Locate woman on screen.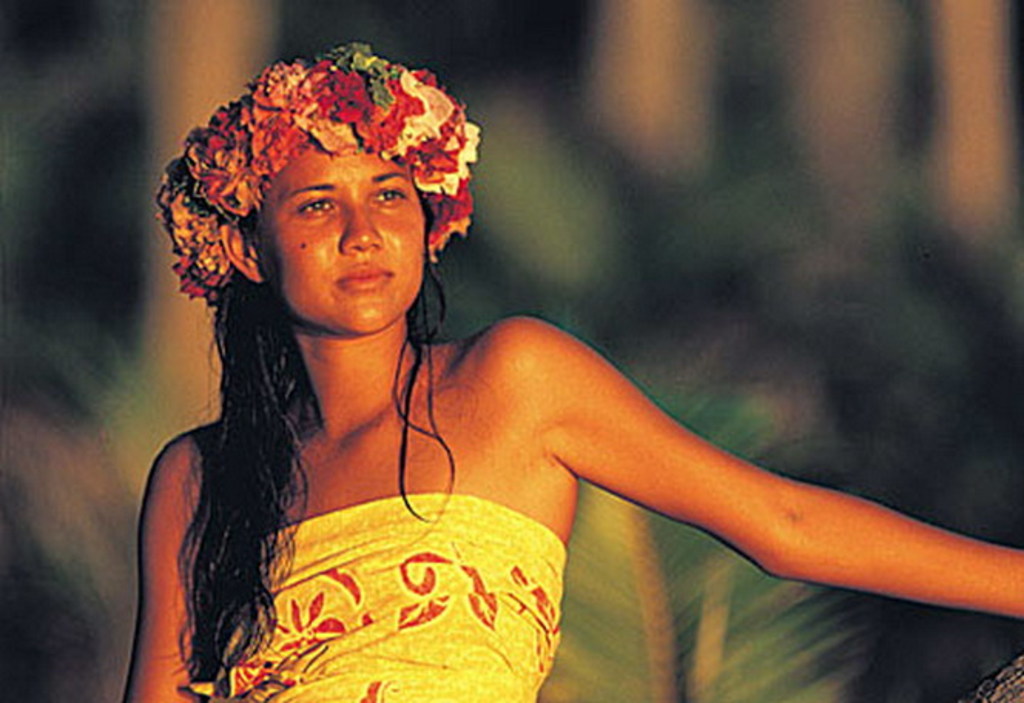
On screen at region(128, 39, 981, 688).
